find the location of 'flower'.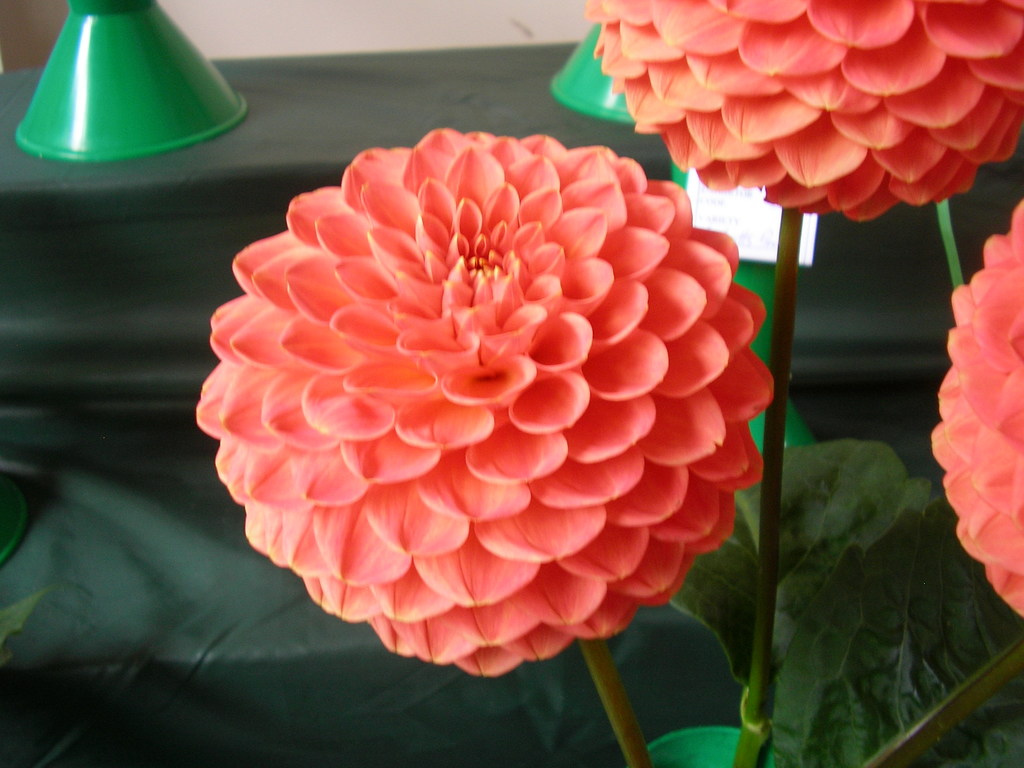
Location: rect(194, 125, 773, 675).
